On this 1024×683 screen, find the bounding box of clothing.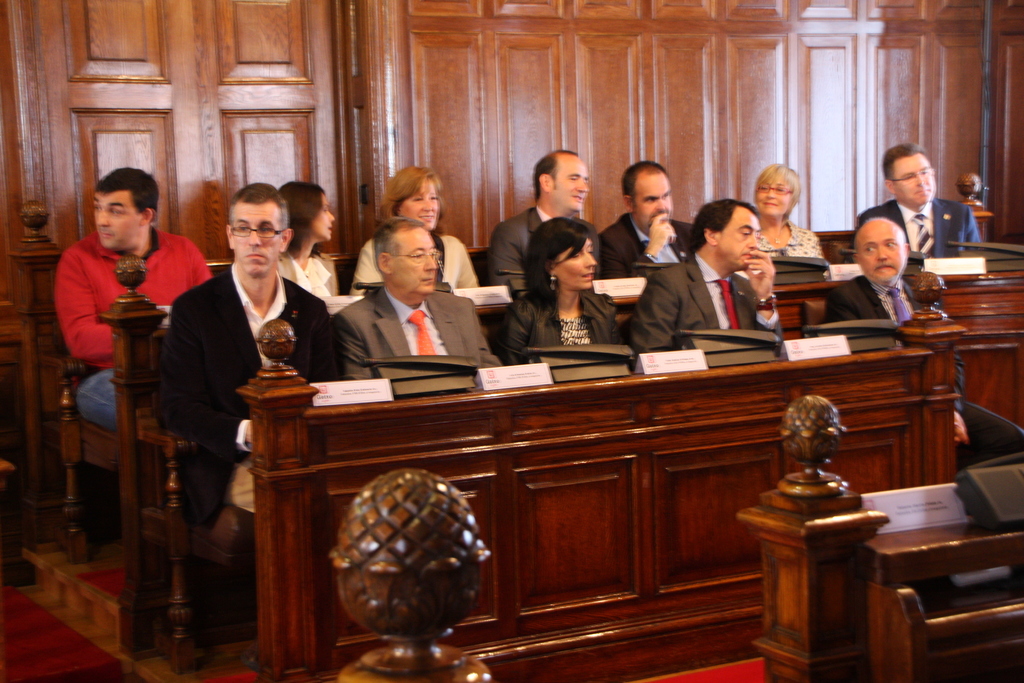
Bounding box: select_region(502, 285, 621, 365).
